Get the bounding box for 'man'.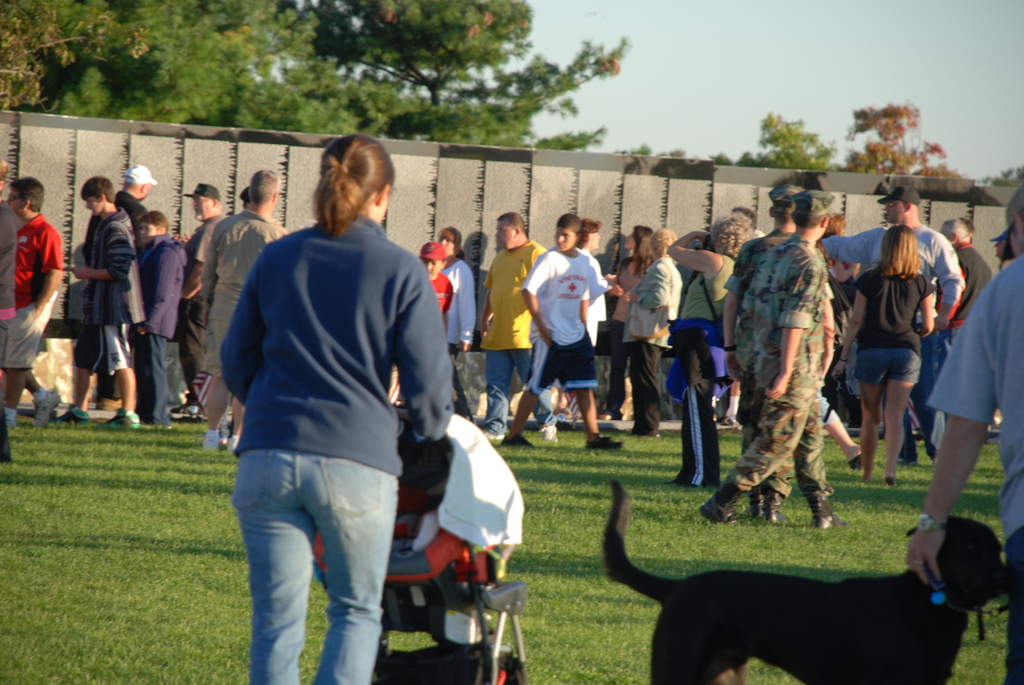
897,179,1023,684.
